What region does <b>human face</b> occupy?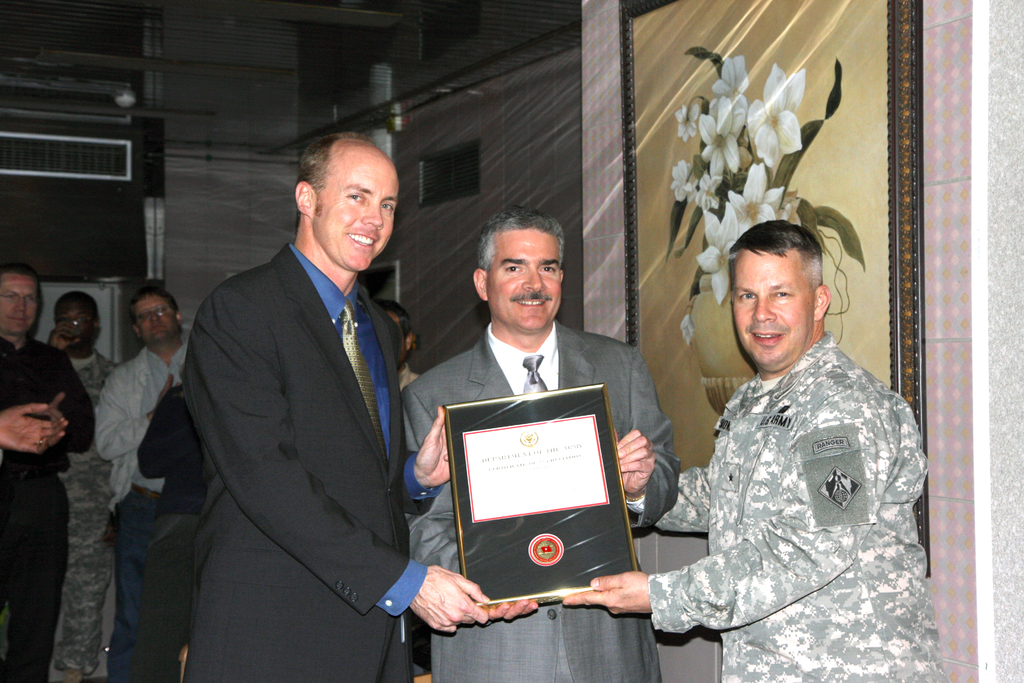
(52, 304, 85, 345).
